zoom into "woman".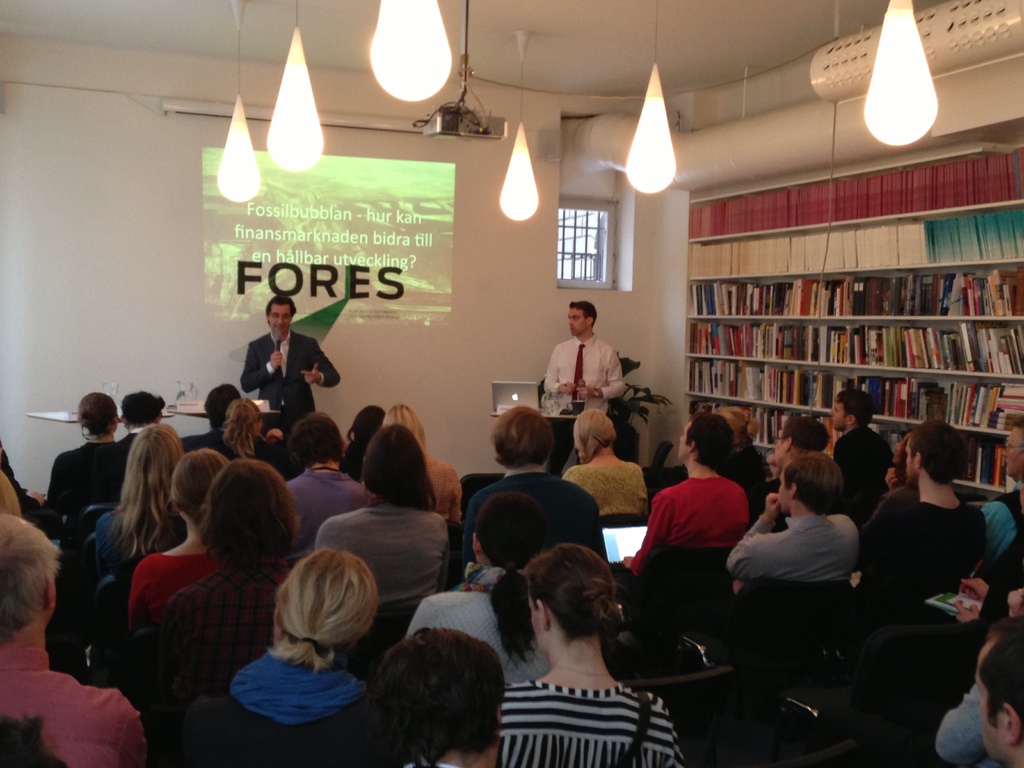
Zoom target: bbox=[95, 419, 190, 574].
